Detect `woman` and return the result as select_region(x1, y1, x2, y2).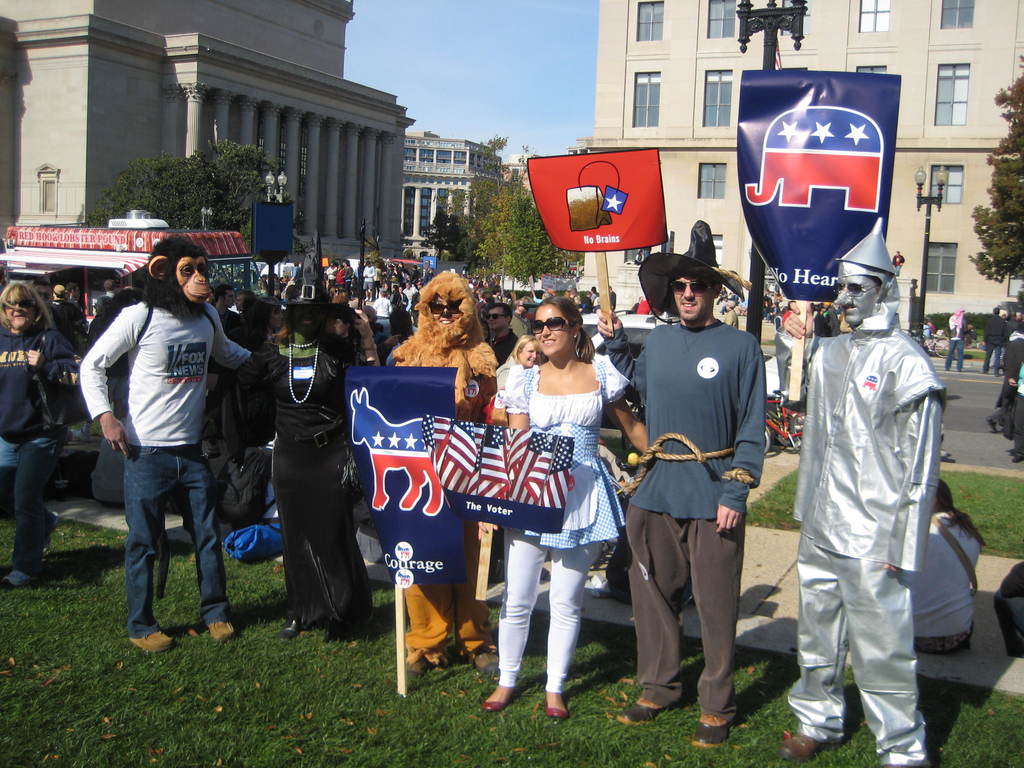
select_region(490, 333, 545, 398).
